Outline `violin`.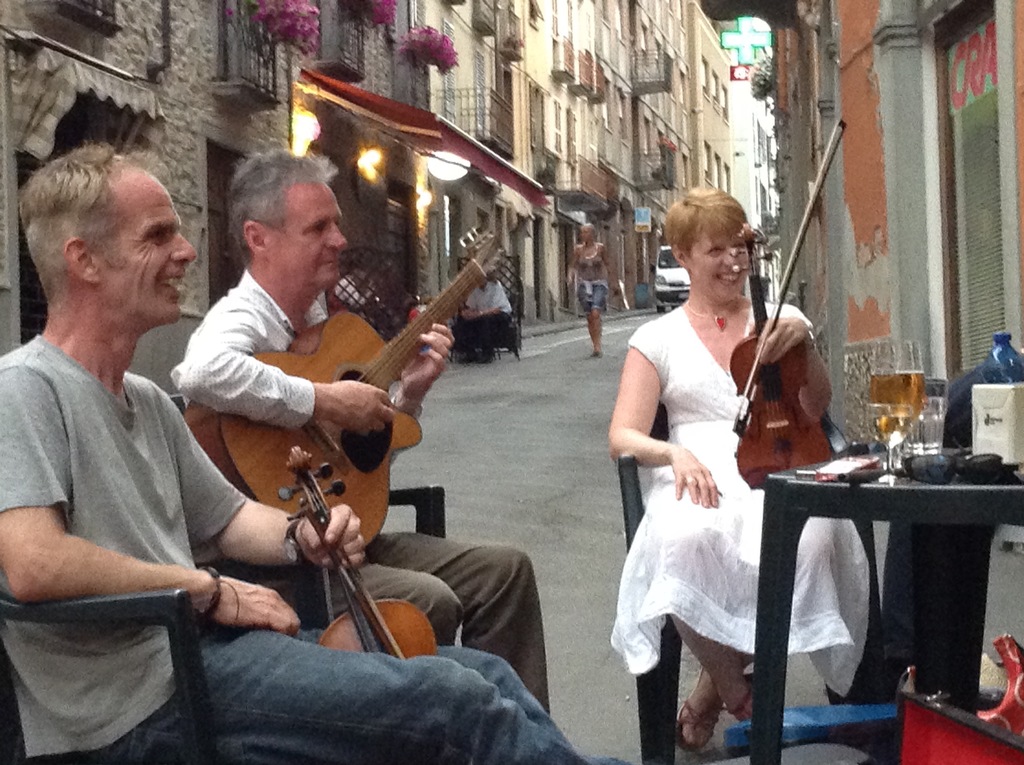
Outline: BBox(733, 252, 844, 496).
